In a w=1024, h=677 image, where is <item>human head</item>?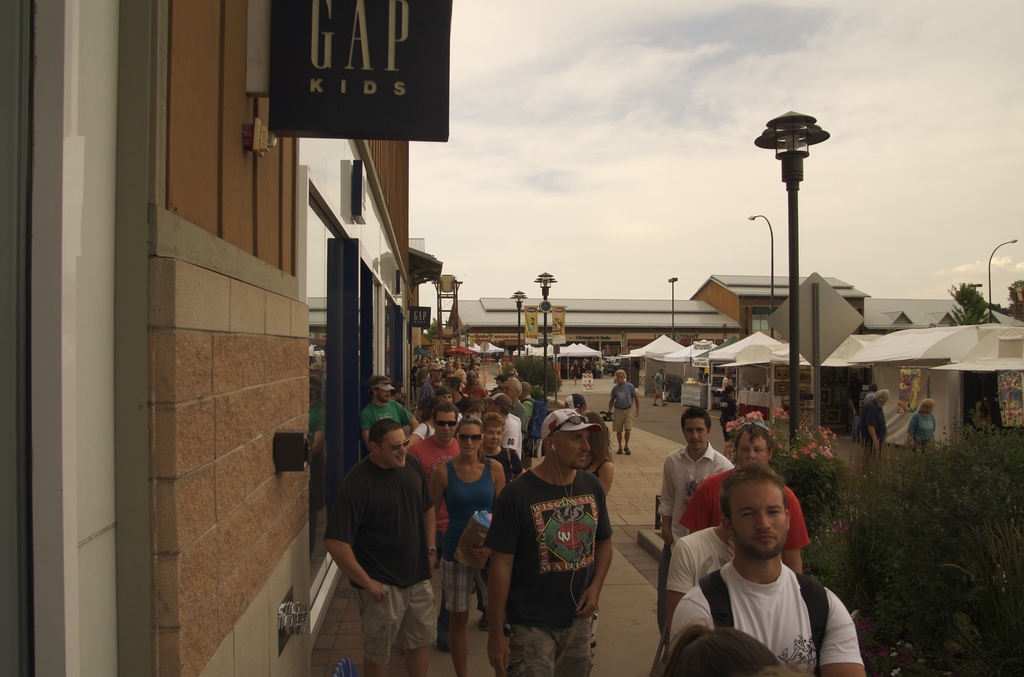
(x1=915, y1=395, x2=938, y2=418).
